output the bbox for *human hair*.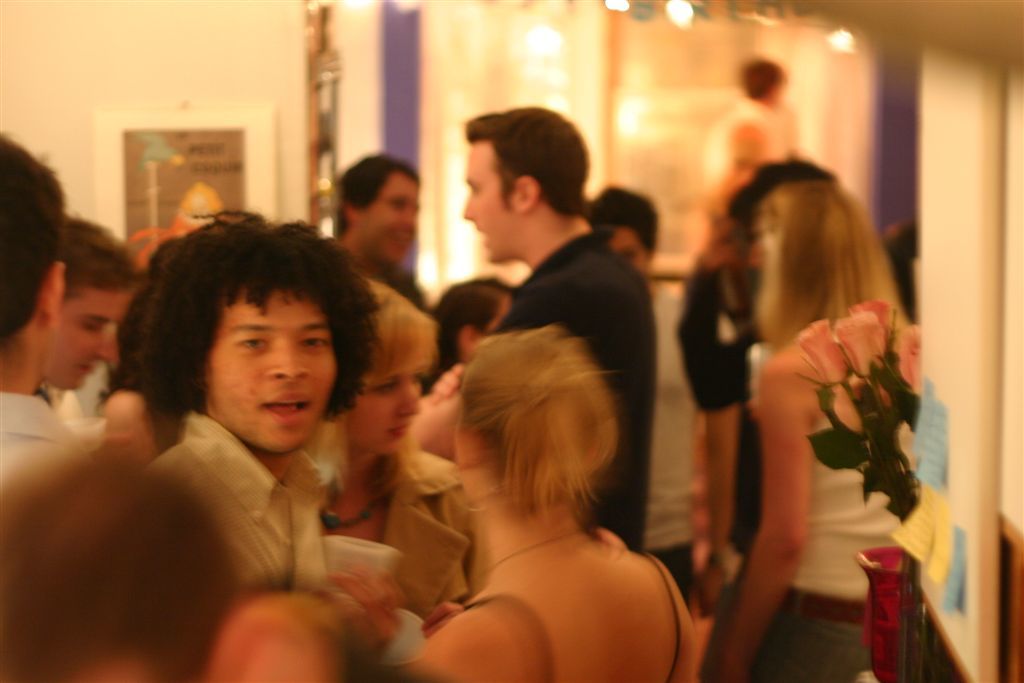
bbox(0, 133, 73, 346).
